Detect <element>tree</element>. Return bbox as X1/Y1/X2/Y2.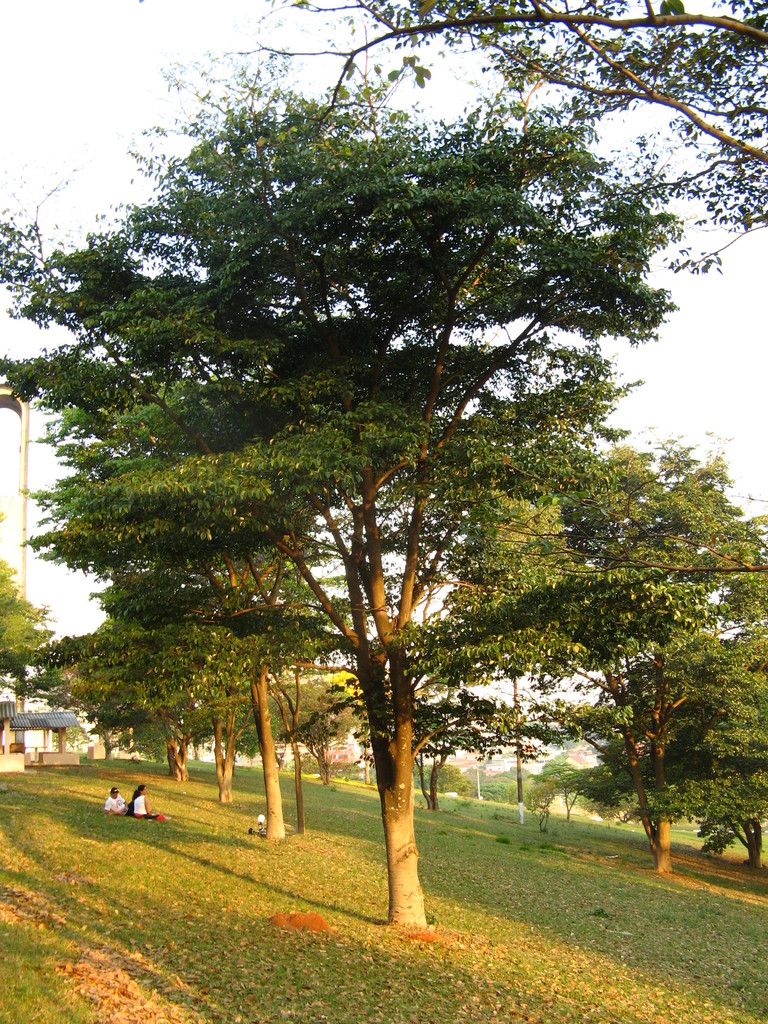
163/0/767/278.
